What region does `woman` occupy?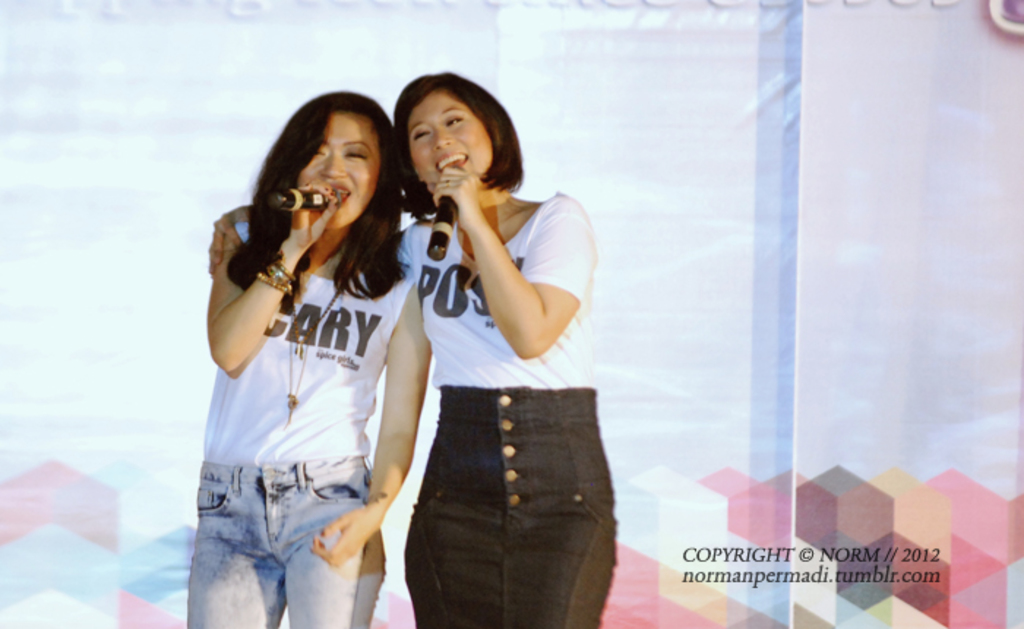
bbox=[208, 72, 625, 628].
